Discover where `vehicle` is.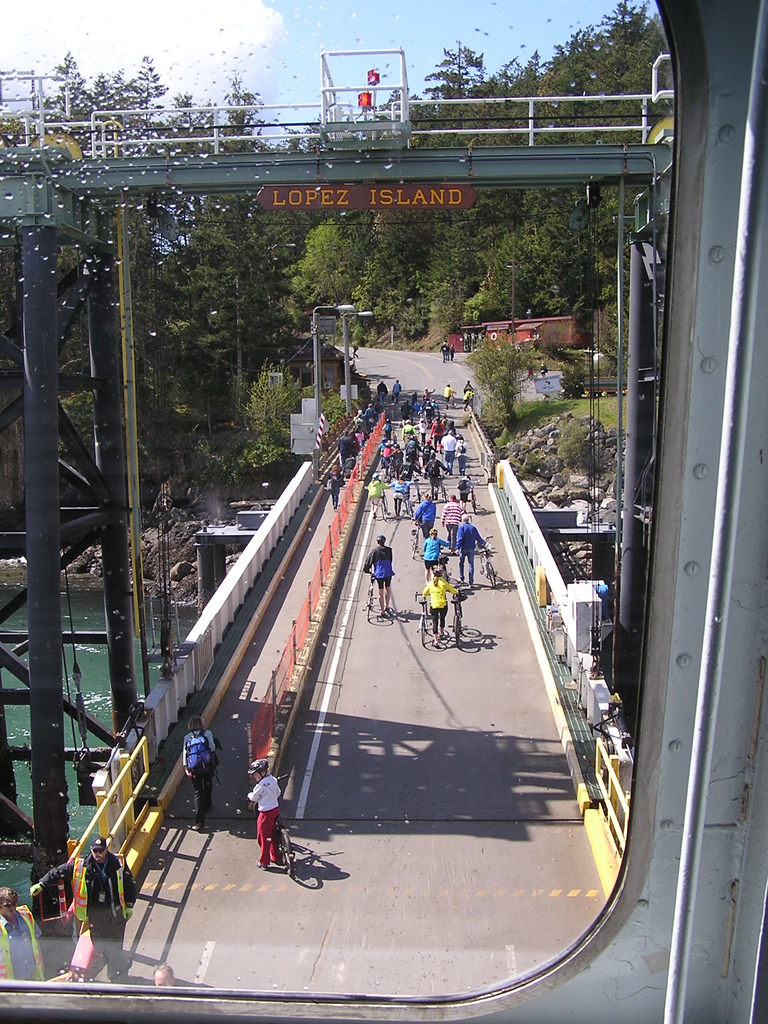
Discovered at {"left": 403, "top": 479, "right": 412, "bottom": 513}.
